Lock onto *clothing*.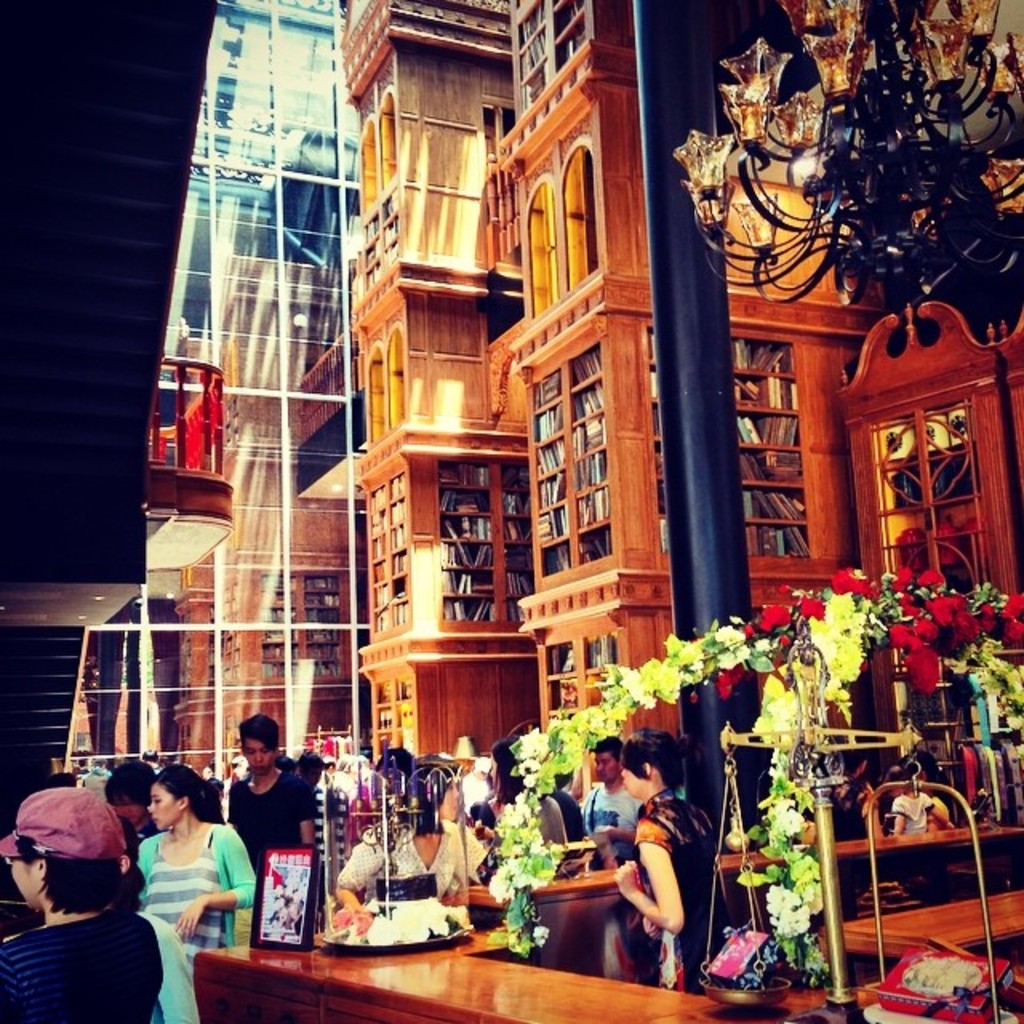
Locked: (x1=502, y1=798, x2=570, y2=875).
